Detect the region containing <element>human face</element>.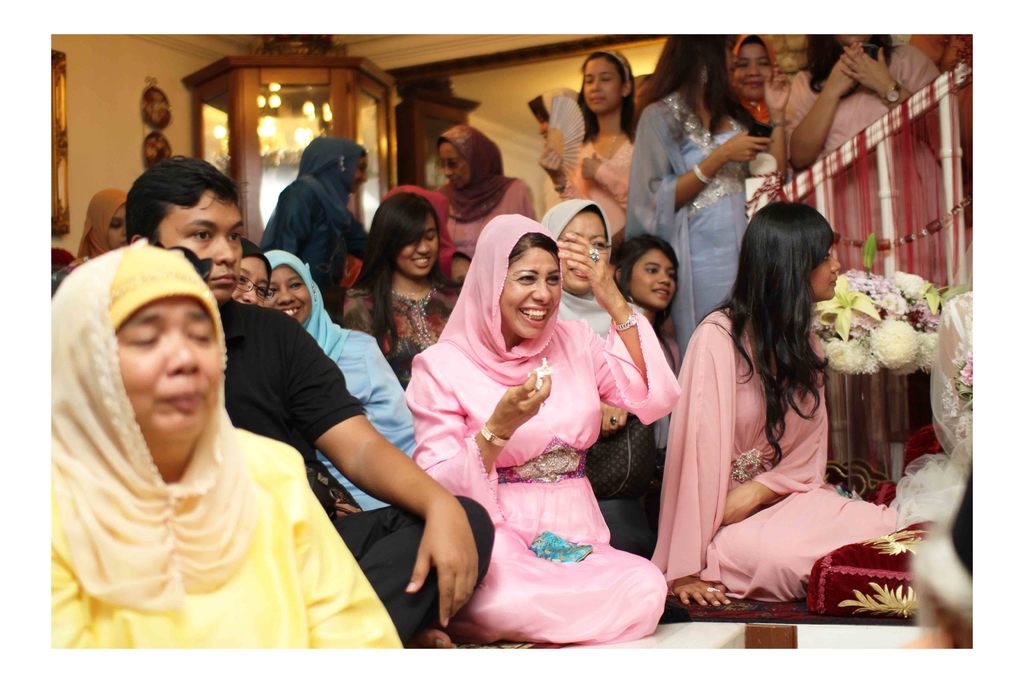
258 261 319 332.
